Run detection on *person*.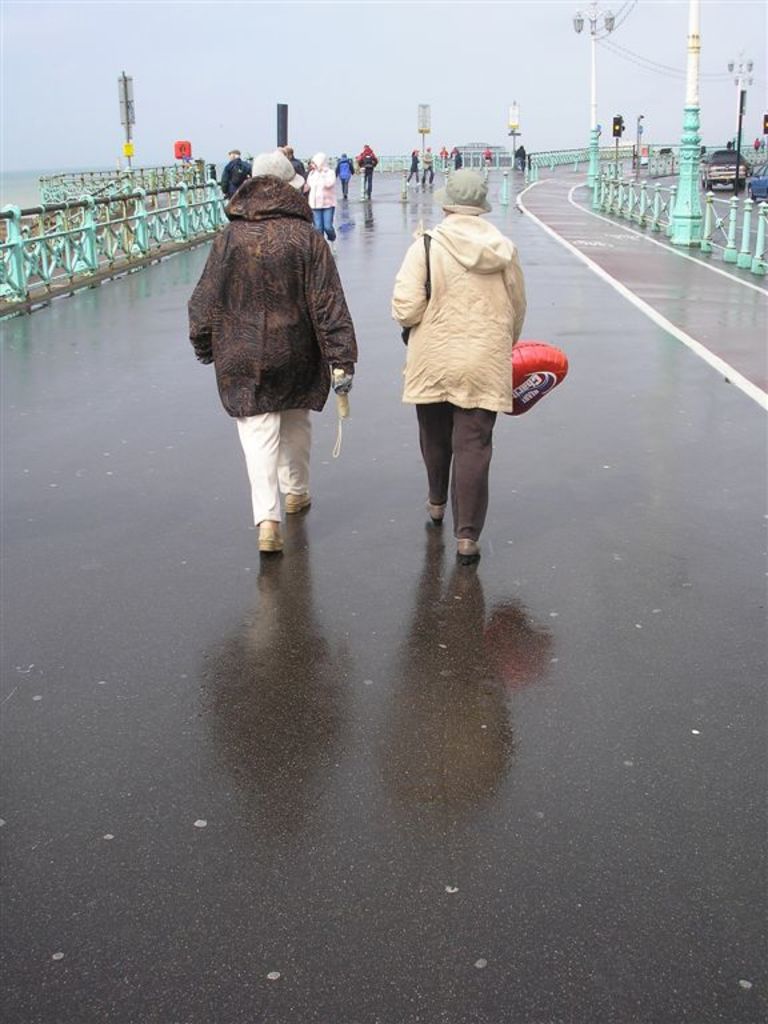
Result: BBox(416, 145, 437, 184).
